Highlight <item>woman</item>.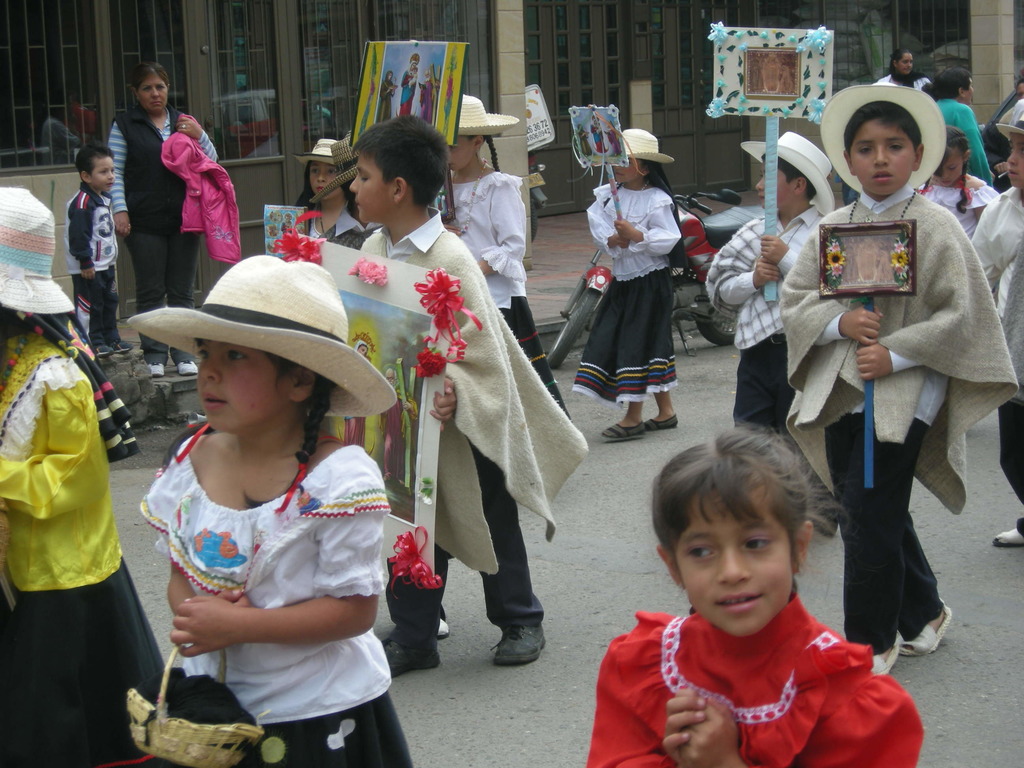
Highlighted region: [x1=910, y1=68, x2=1005, y2=185].
